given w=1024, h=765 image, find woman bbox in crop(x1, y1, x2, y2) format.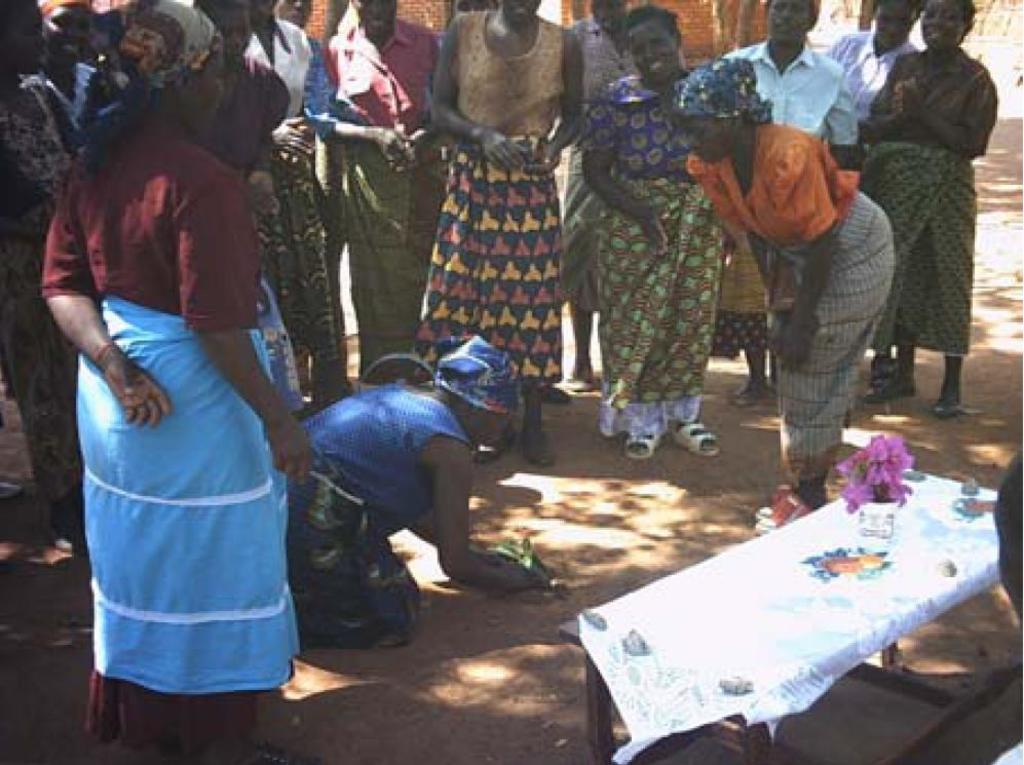
crop(174, 0, 292, 220).
